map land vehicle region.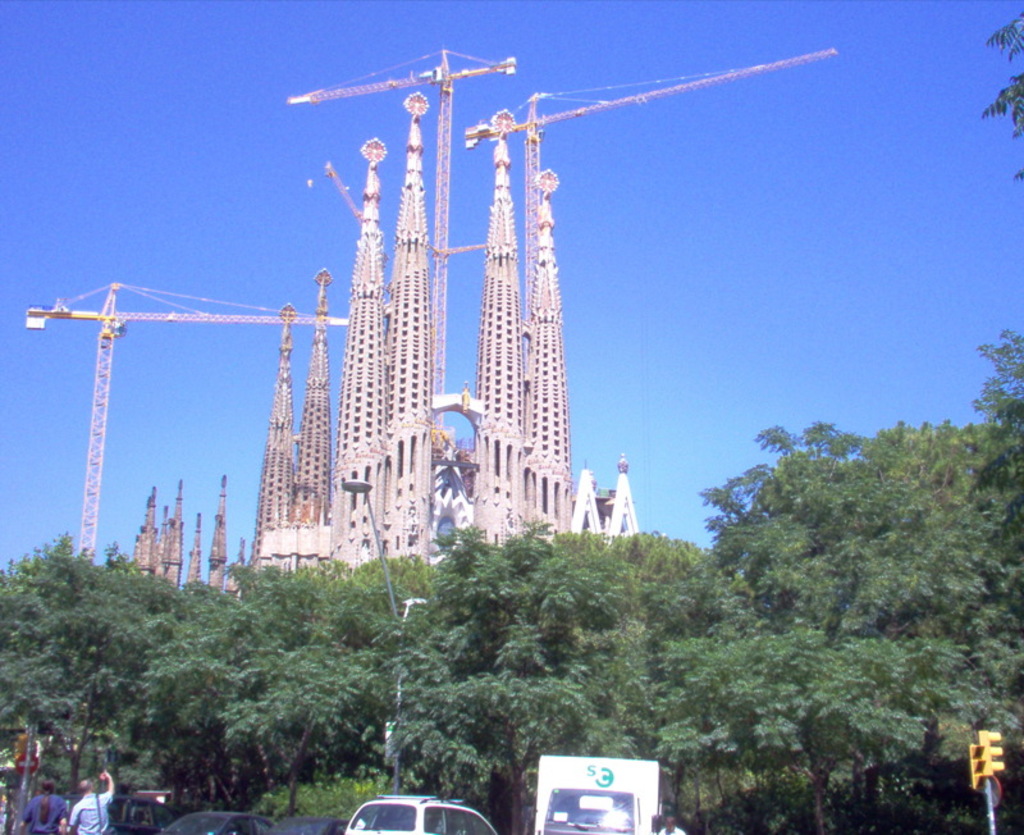
Mapped to (x1=534, y1=757, x2=663, y2=834).
